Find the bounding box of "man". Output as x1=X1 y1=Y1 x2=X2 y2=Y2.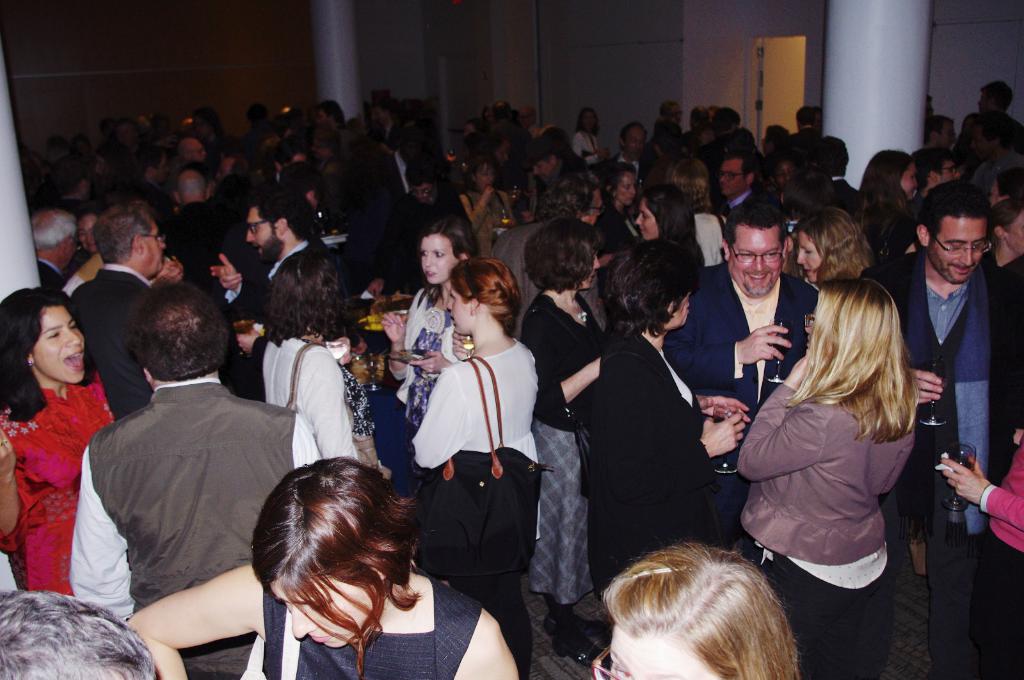
x1=72 y1=199 x2=170 y2=423.
